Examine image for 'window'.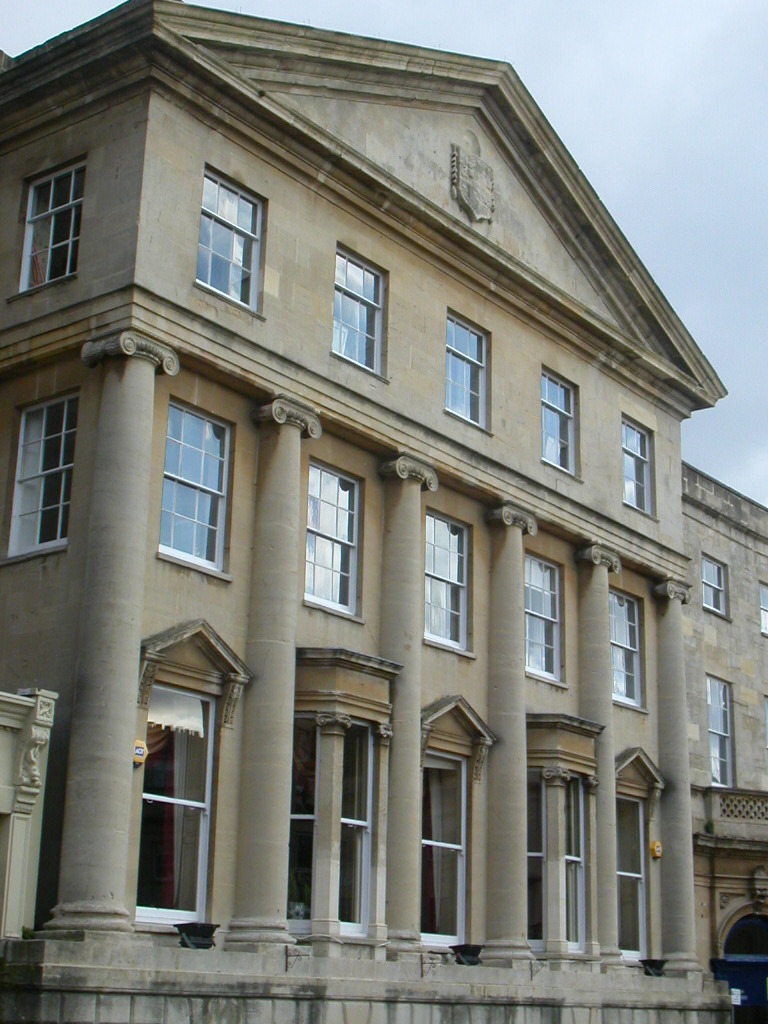
Examination result: 522/552/566/689.
